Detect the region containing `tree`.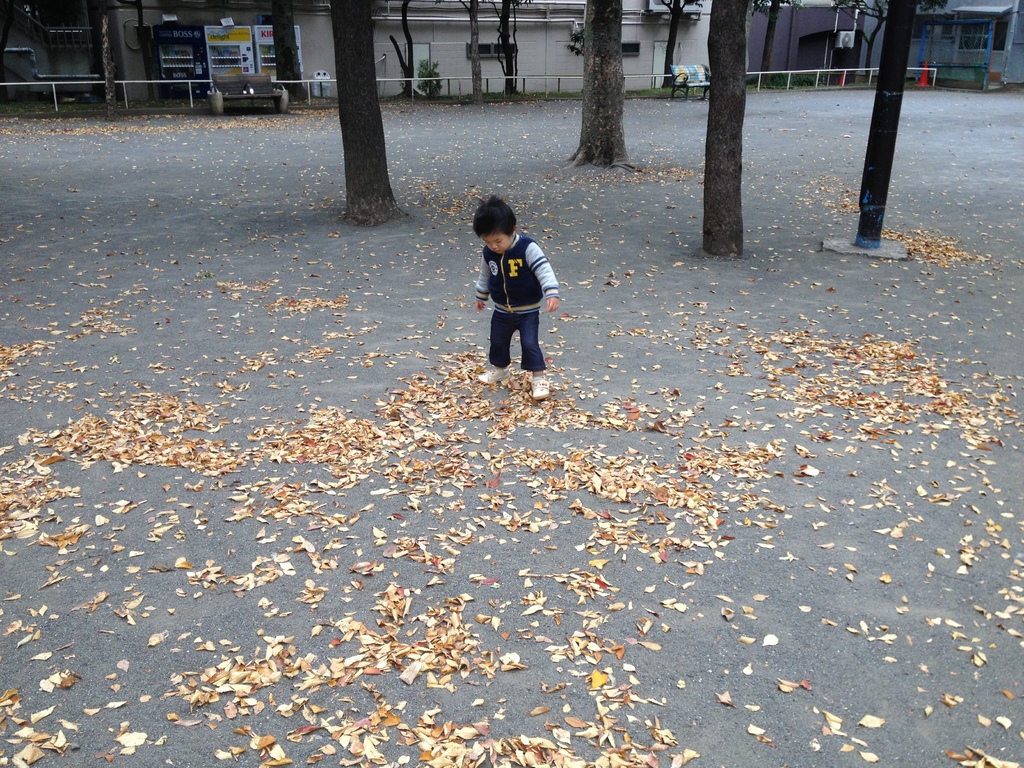
locate(325, 0, 413, 221).
